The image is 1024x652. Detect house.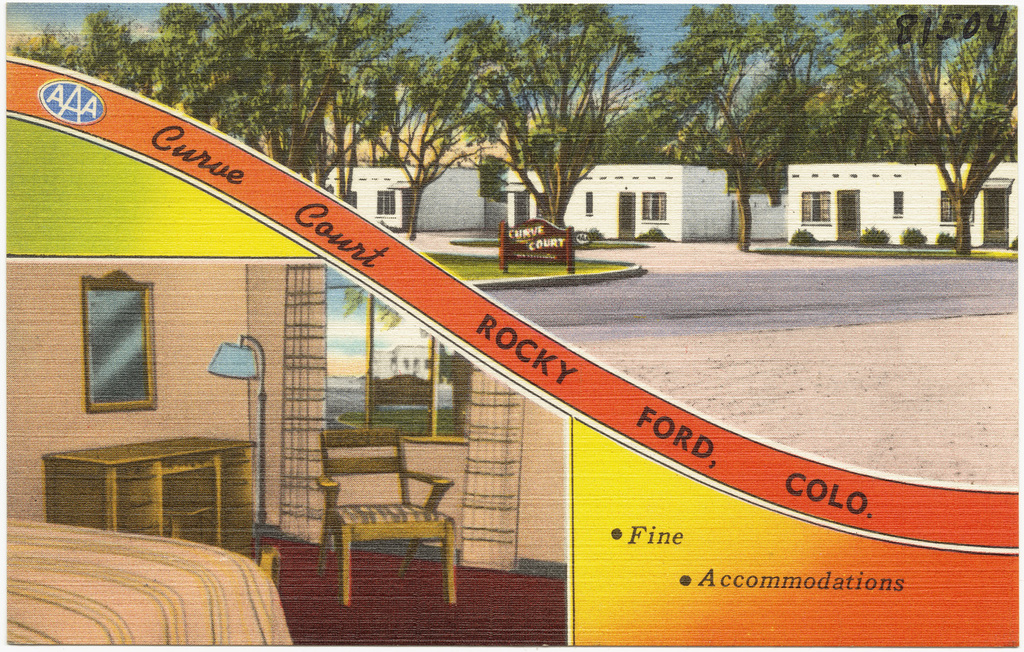
Detection: bbox=(504, 171, 791, 239).
